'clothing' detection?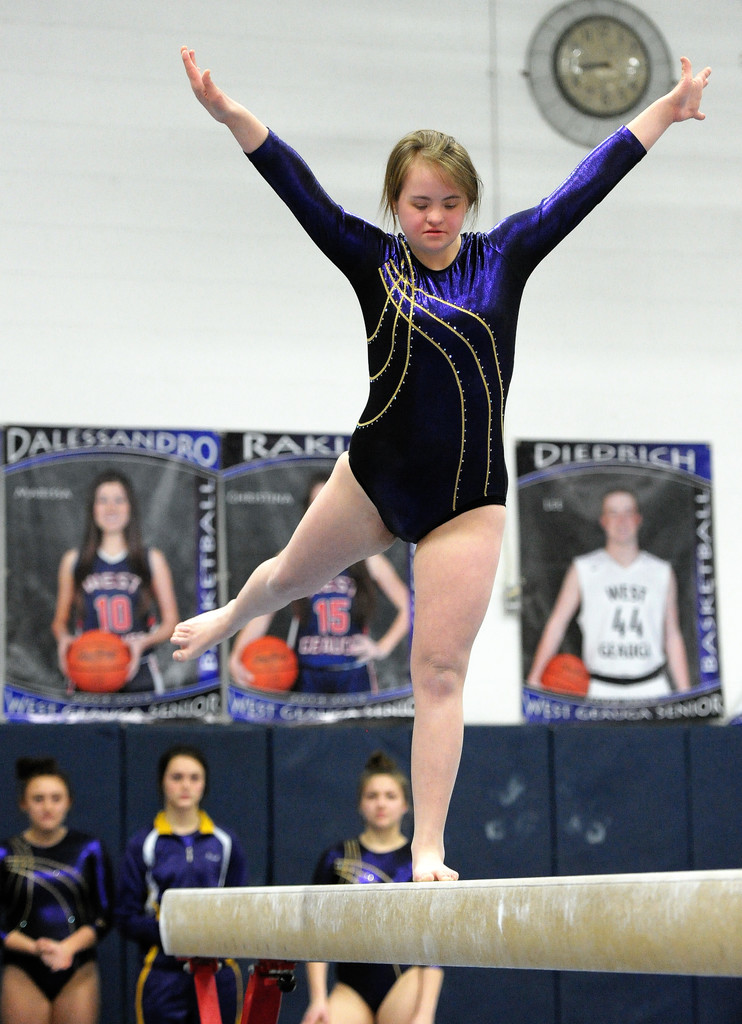
region(283, 559, 388, 695)
